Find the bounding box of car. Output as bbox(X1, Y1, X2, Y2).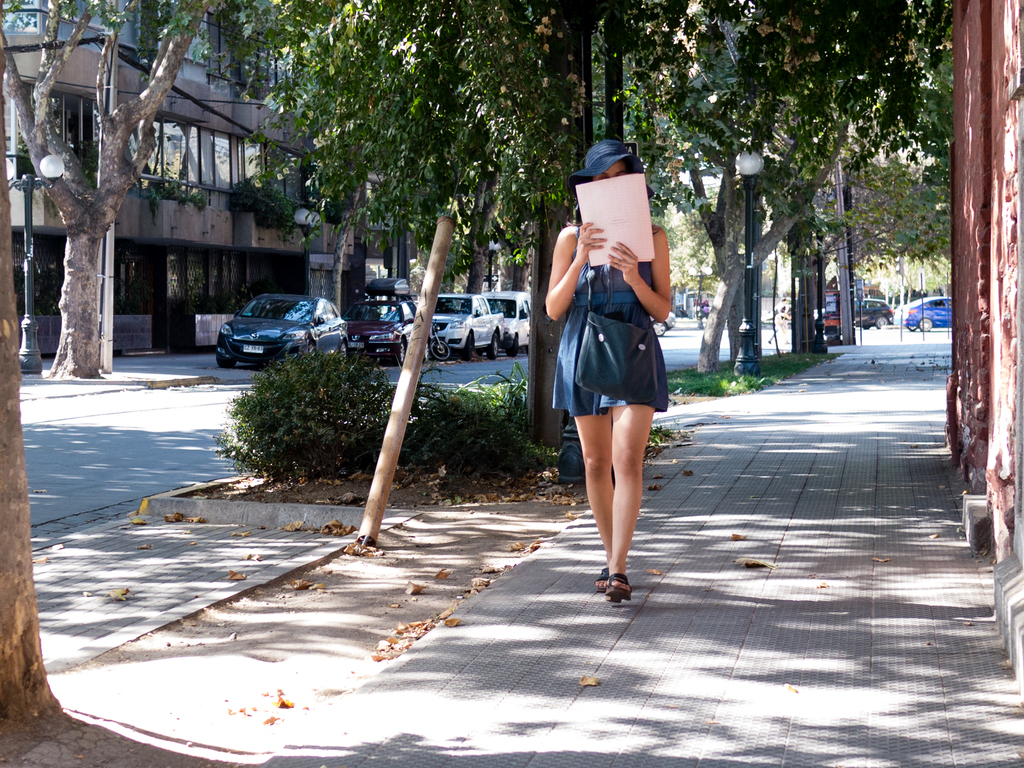
bbox(468, 291, 531, 344).
